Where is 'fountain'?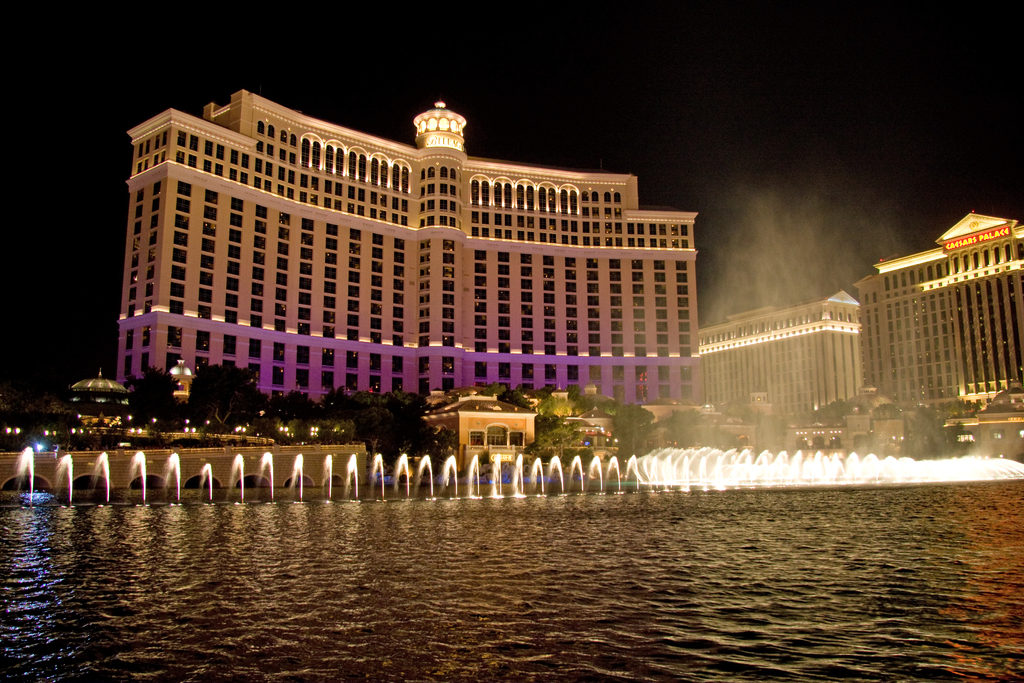
(left=7, top=445, right=1023, bottom=486).
